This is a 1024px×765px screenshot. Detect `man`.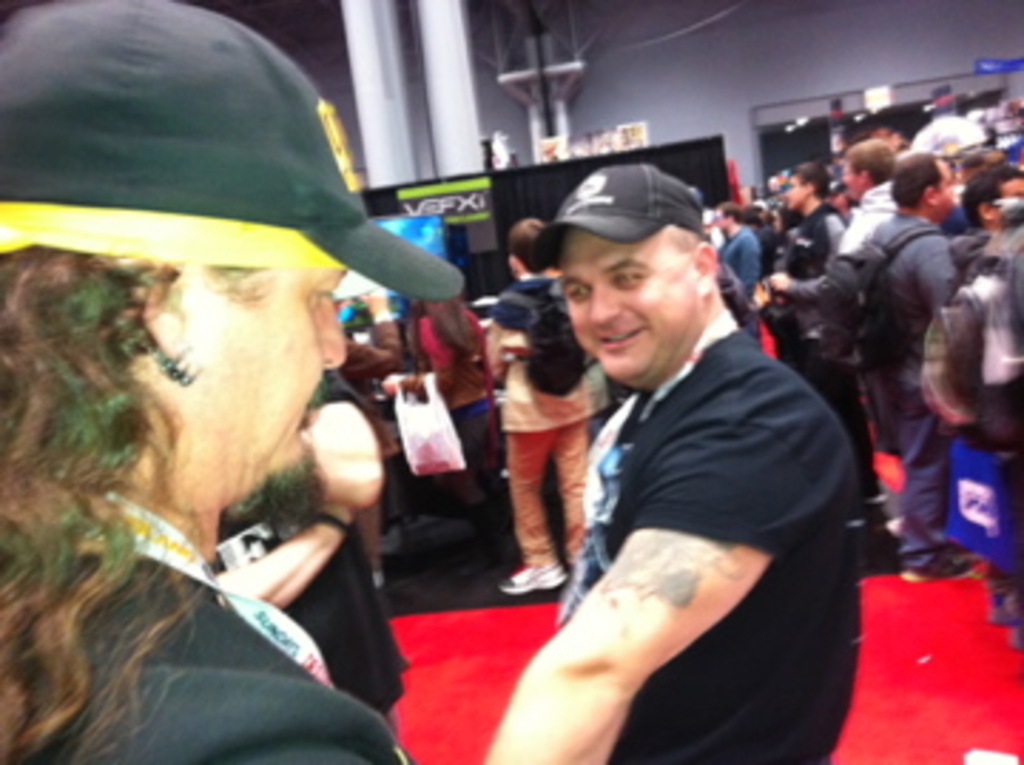
locate(856, 148, 981, 583).
